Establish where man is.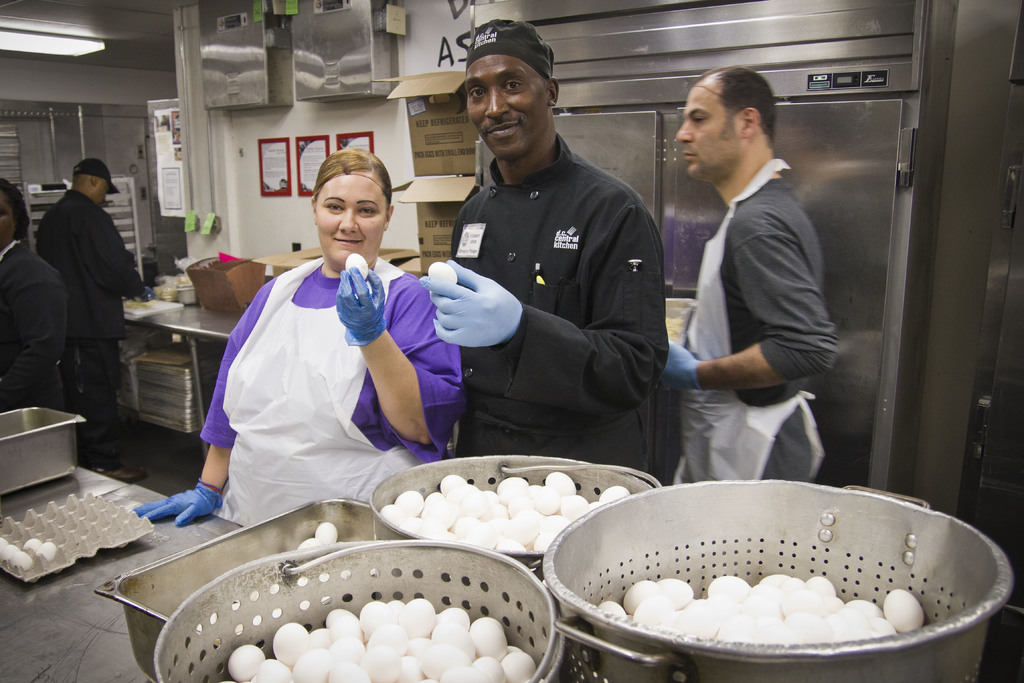
Established at l=653, t=64, r=851, b=513.
